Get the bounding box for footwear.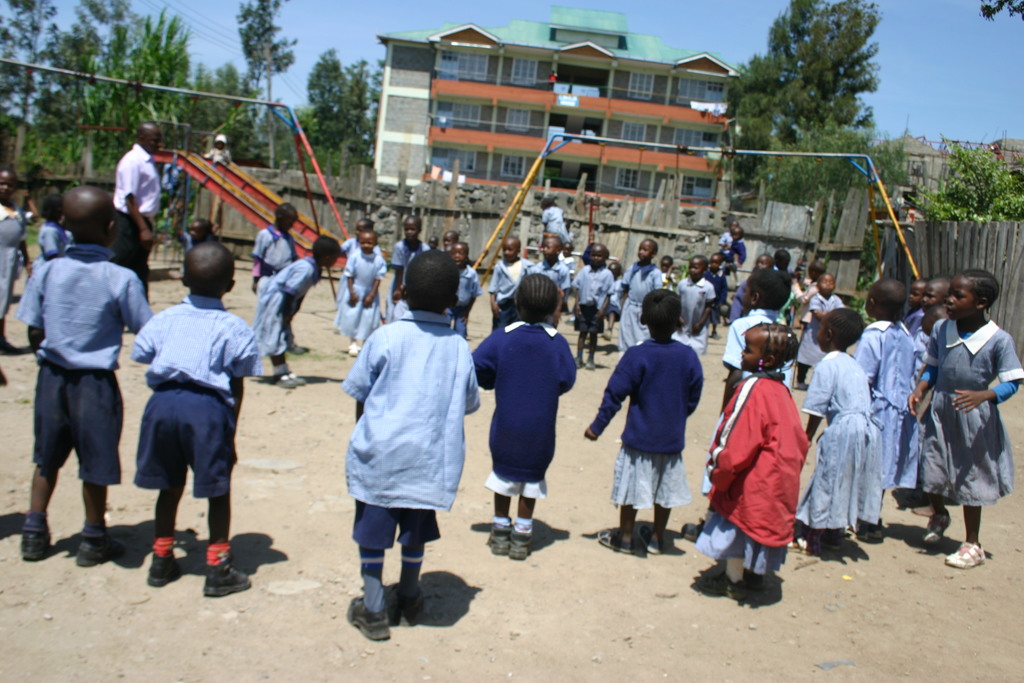
[819,532,844,550].
